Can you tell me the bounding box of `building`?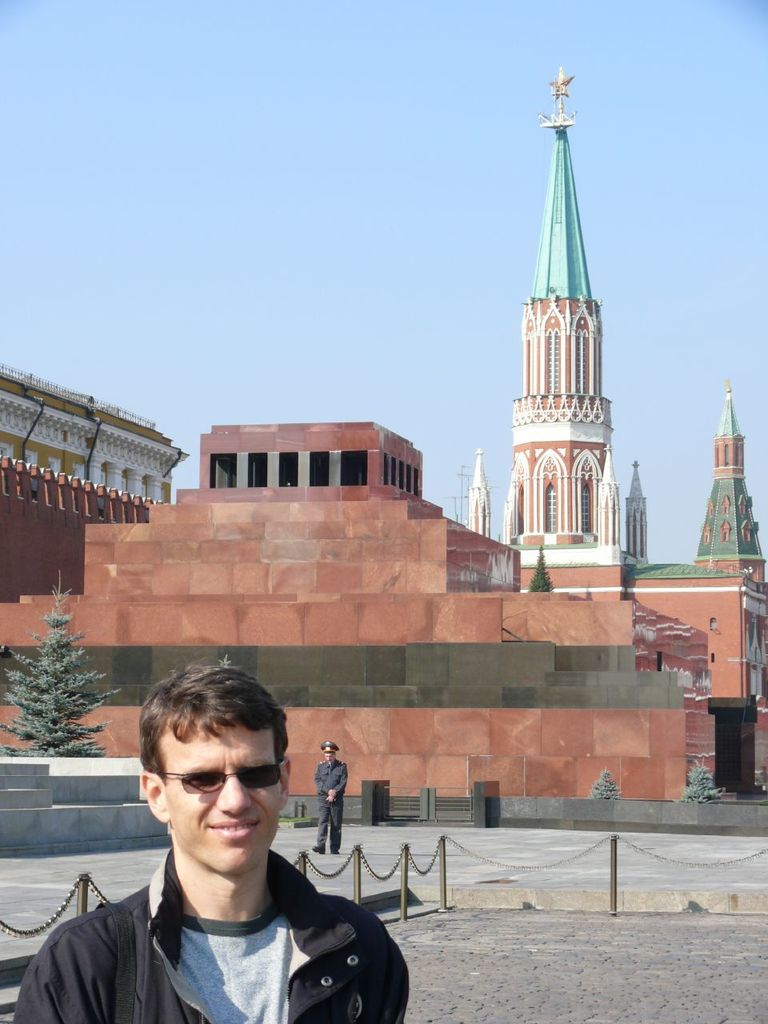
select_region(0, 371, 187, 614).
